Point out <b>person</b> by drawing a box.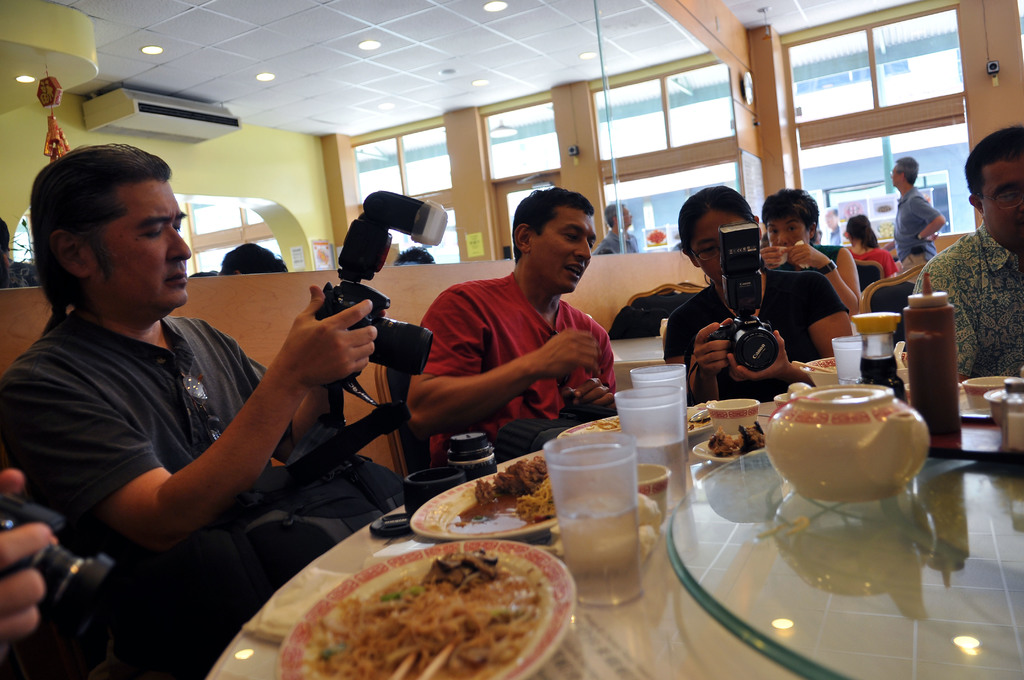
bbox(390, 180, 641, 449).
